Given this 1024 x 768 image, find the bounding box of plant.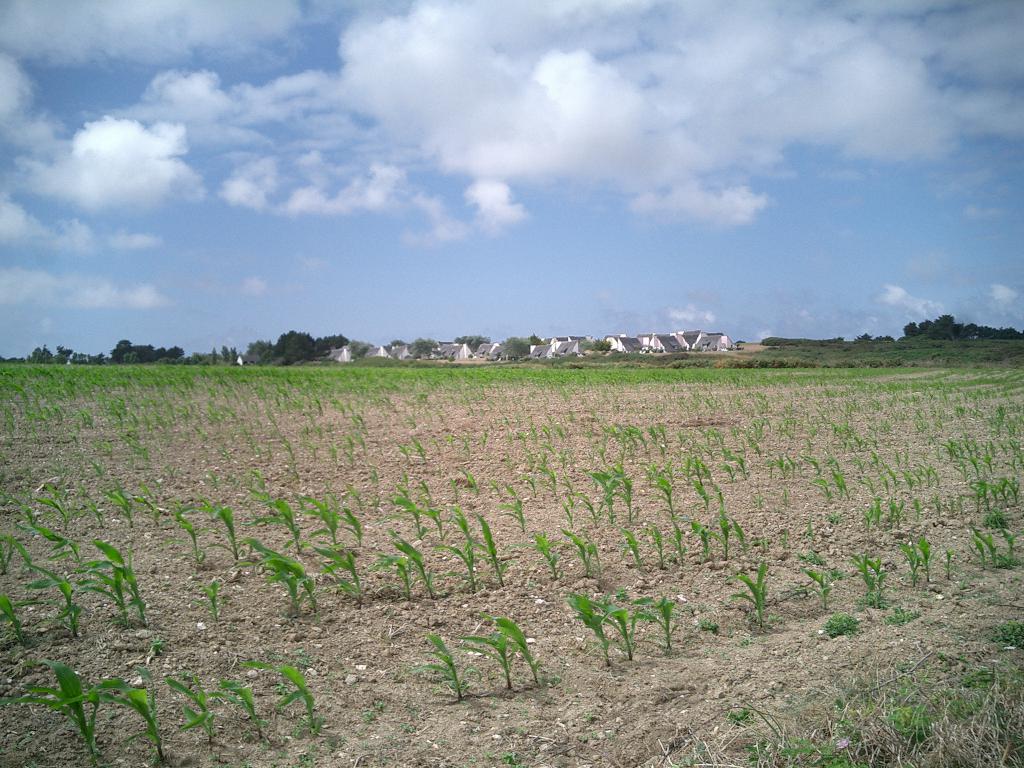
479/609/543/685.
